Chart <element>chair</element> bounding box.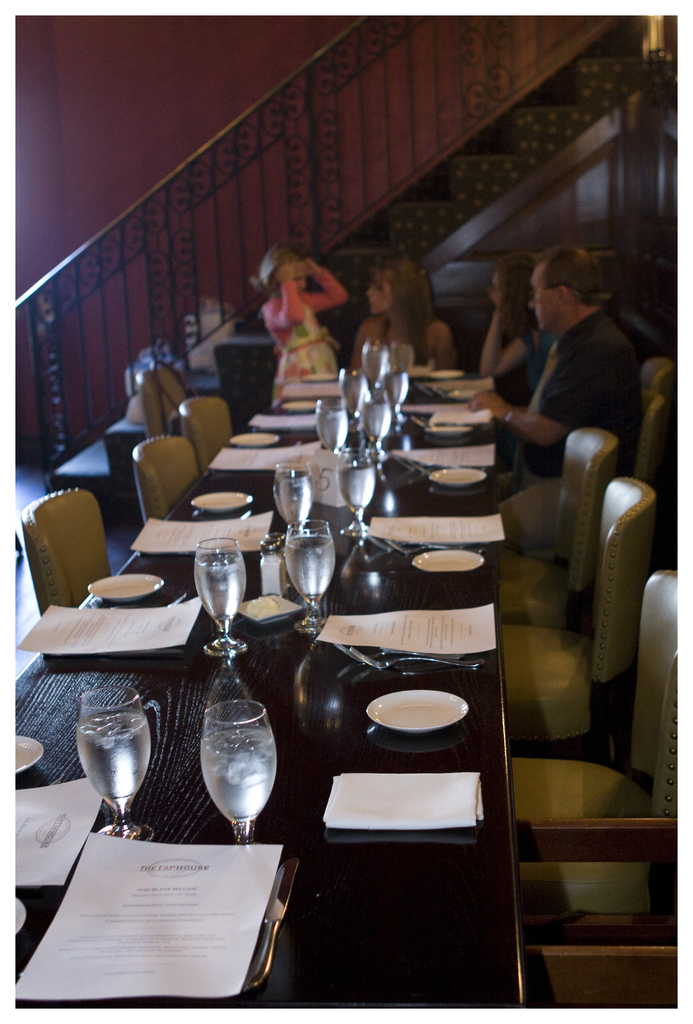
Charted: box(505, 634, 677, 998).
